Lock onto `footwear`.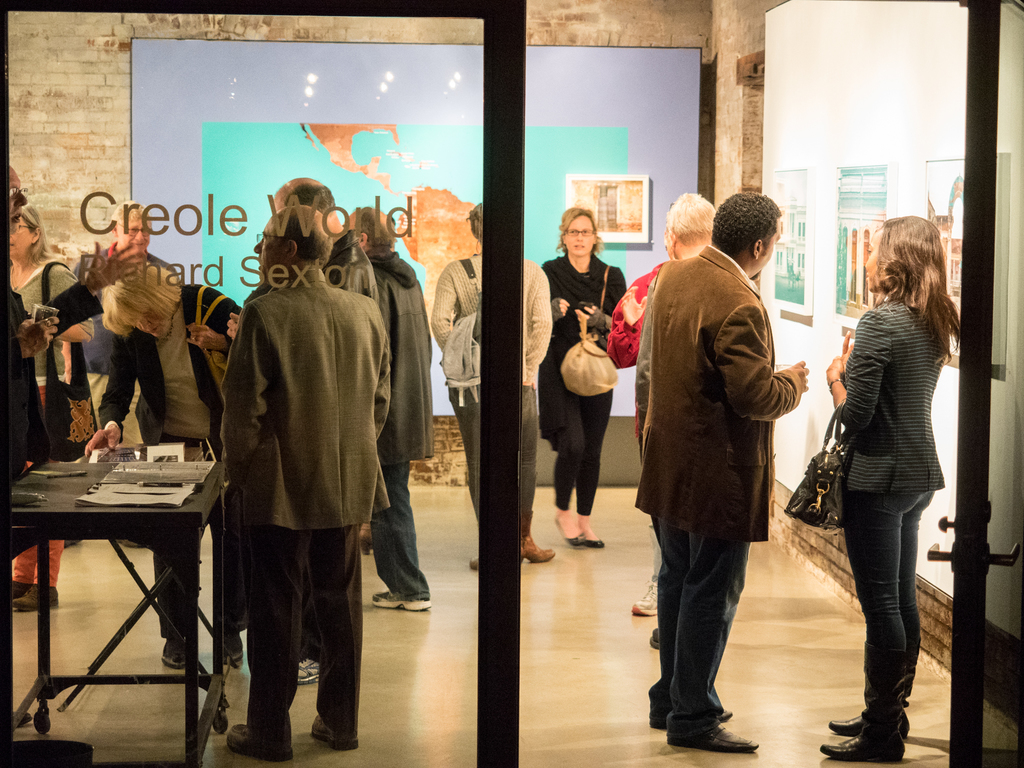
Locked: [827,714,909,737].
